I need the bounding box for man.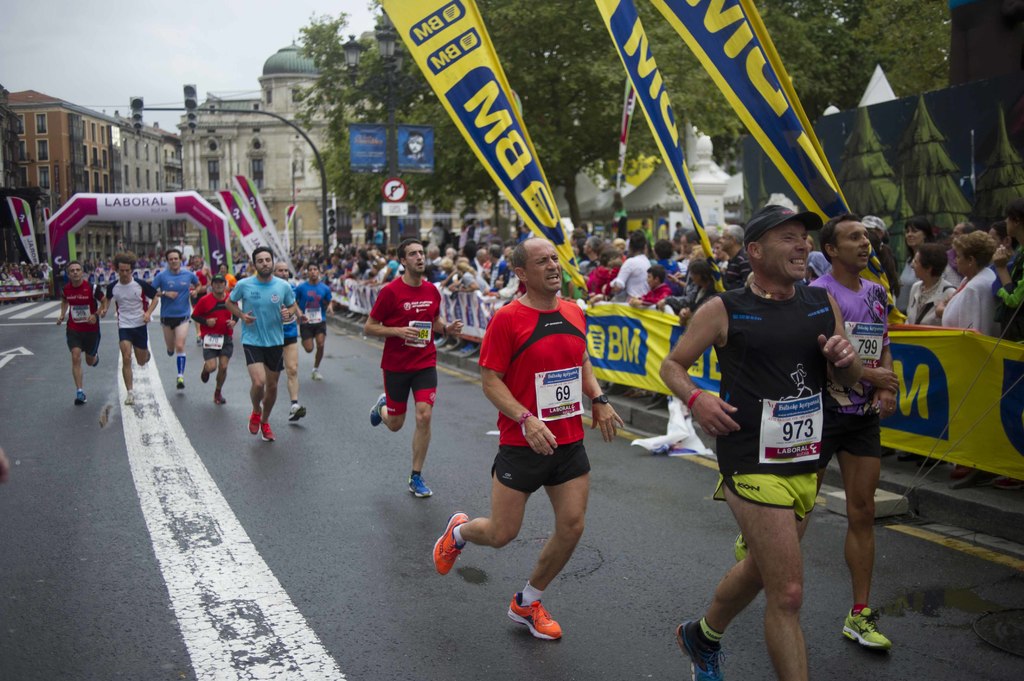
Here it is: 717, 224, 751, 288.
